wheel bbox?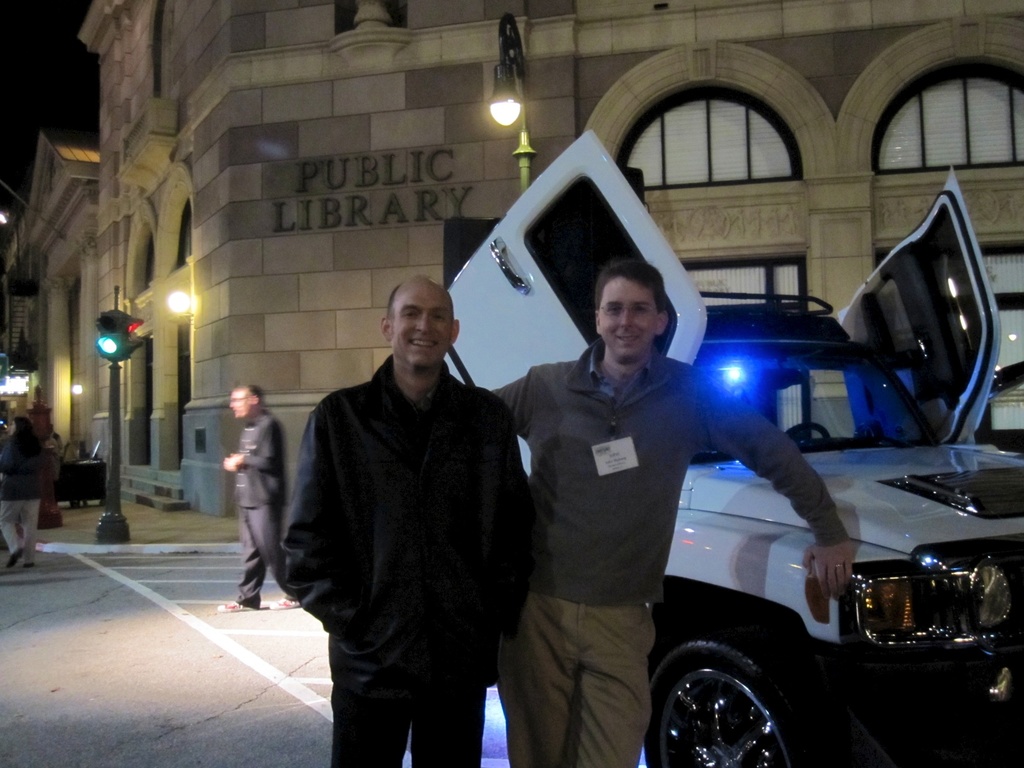
l=658, t=637, r=841, b=767
